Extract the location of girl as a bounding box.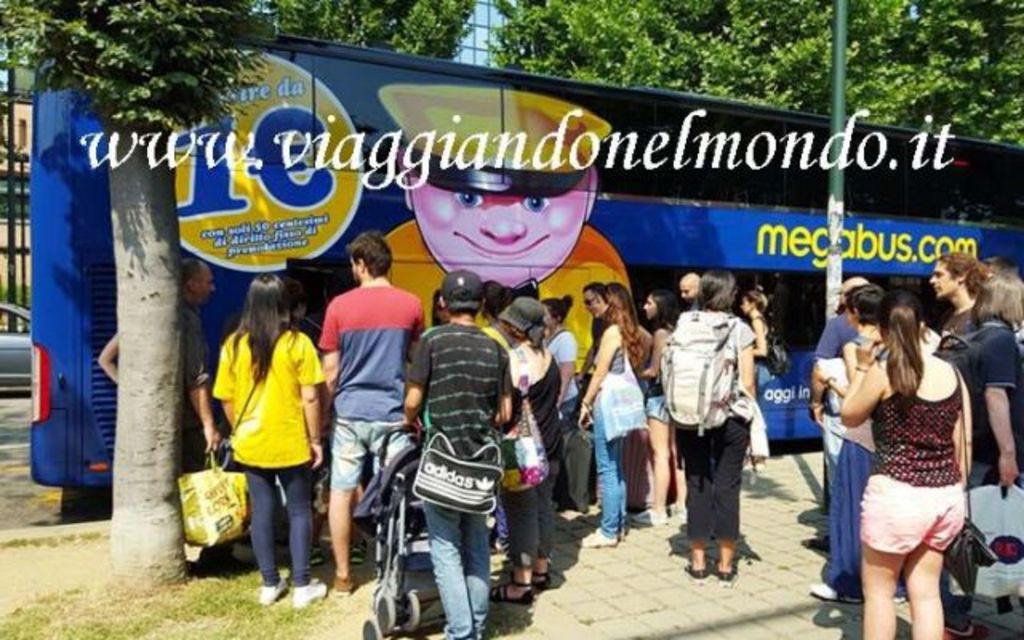
(629,285,683,520).
